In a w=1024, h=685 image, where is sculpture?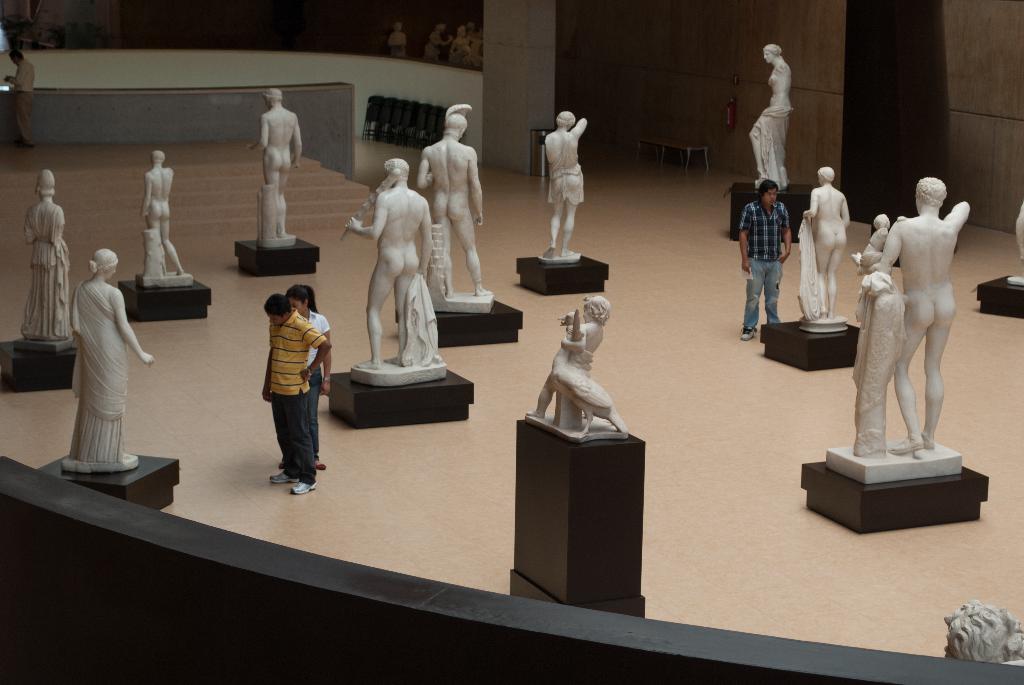
region(801, 166, 848, 313).
